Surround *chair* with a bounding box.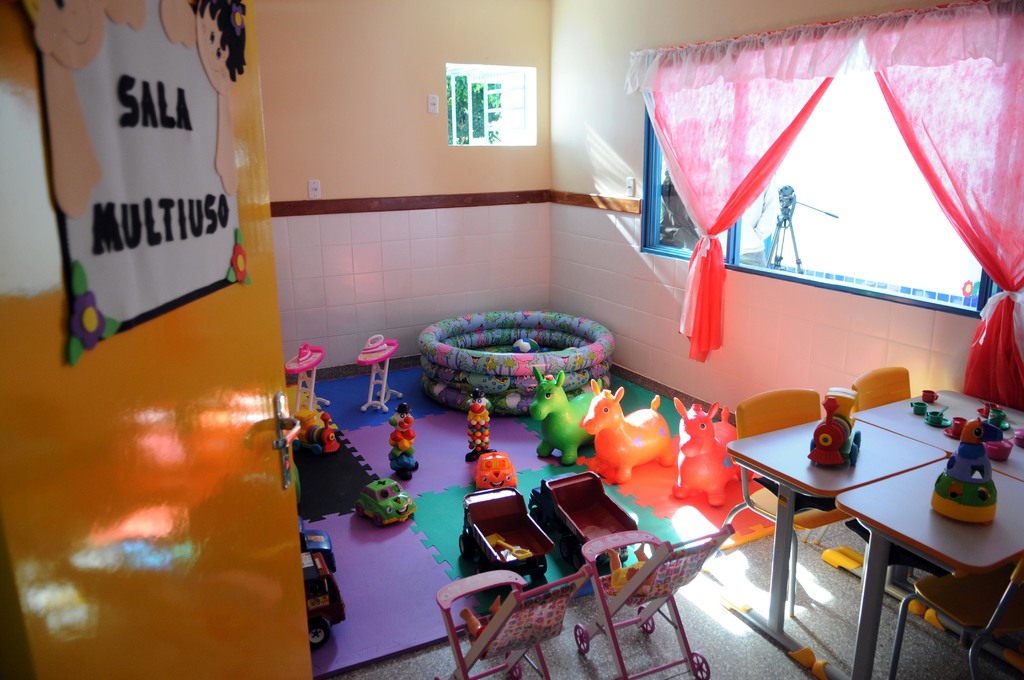
<box>713,389,858,619</box>.
